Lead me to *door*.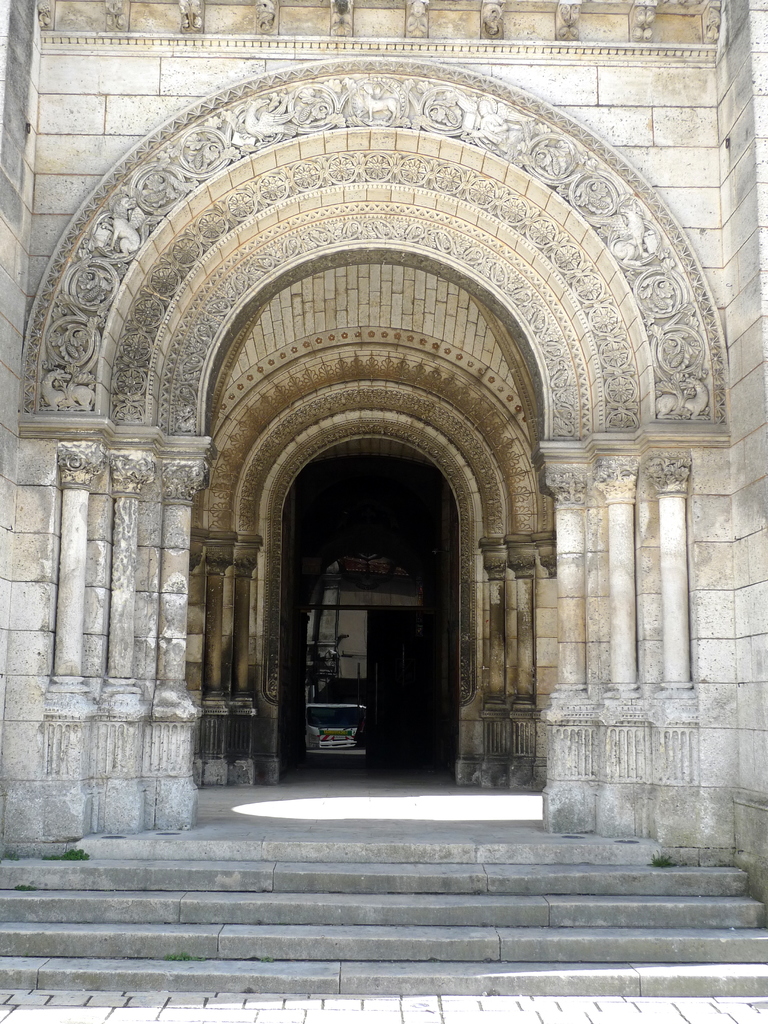
Lead to left=308, top=607, right=427, bottom=774.
